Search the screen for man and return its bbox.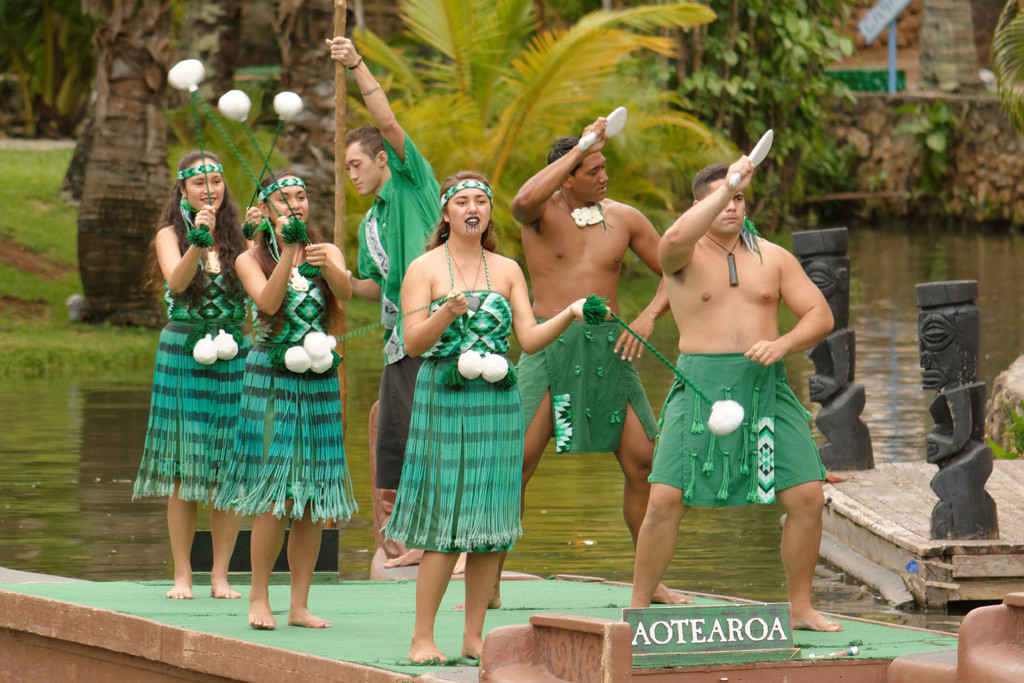
Found: bbox=(452, 118, 695, 608).
